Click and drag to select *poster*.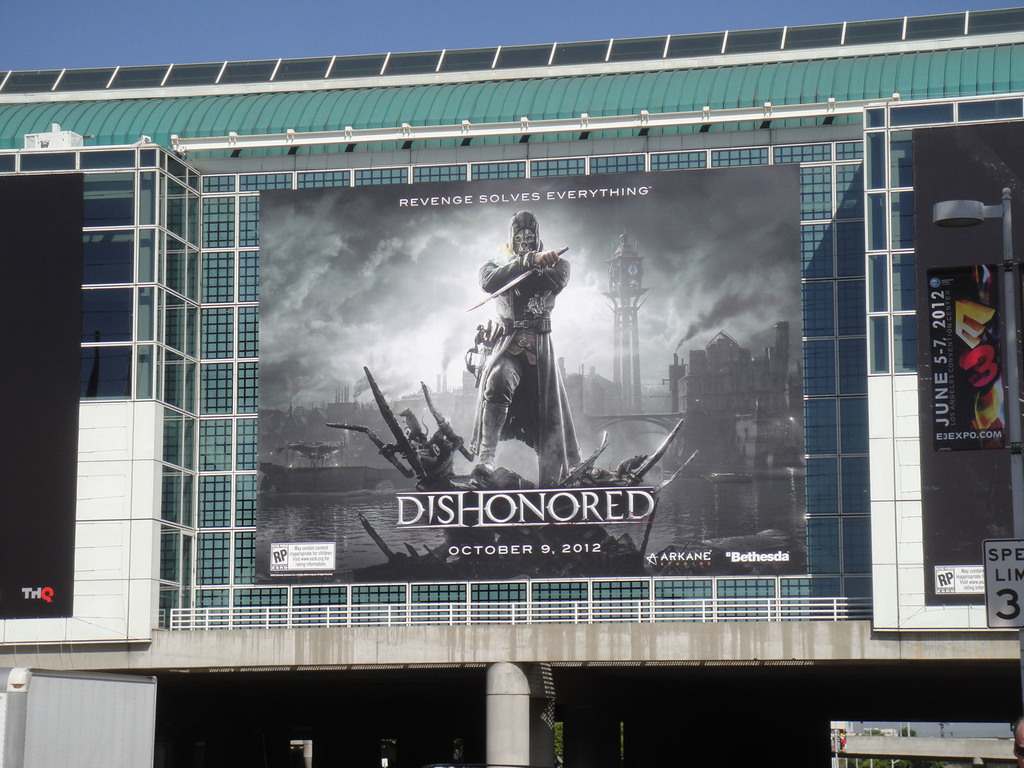
Selection: 0 175 86 617.
